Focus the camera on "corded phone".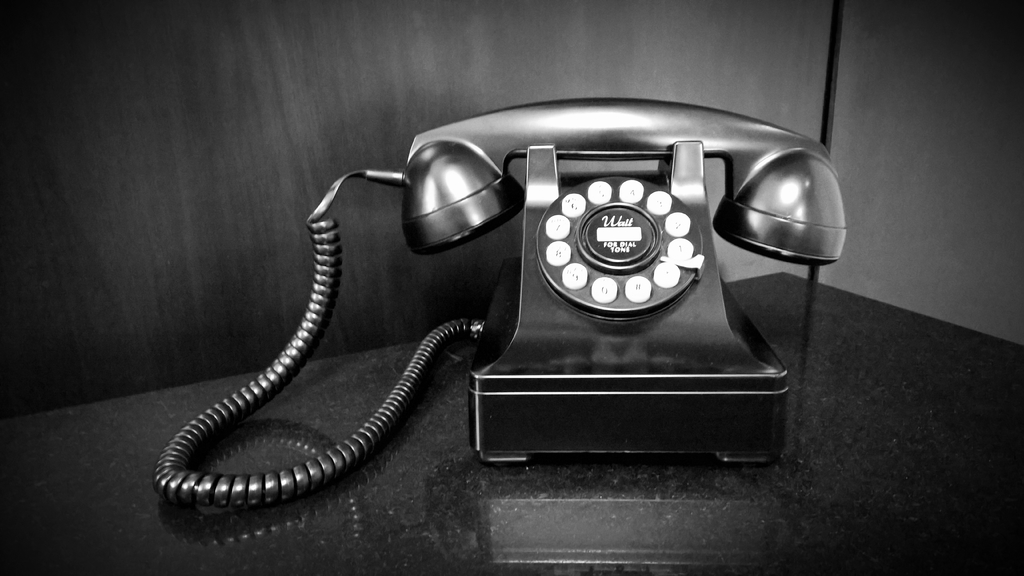
Focus region: bbox=[177, 95, 854, 473].
